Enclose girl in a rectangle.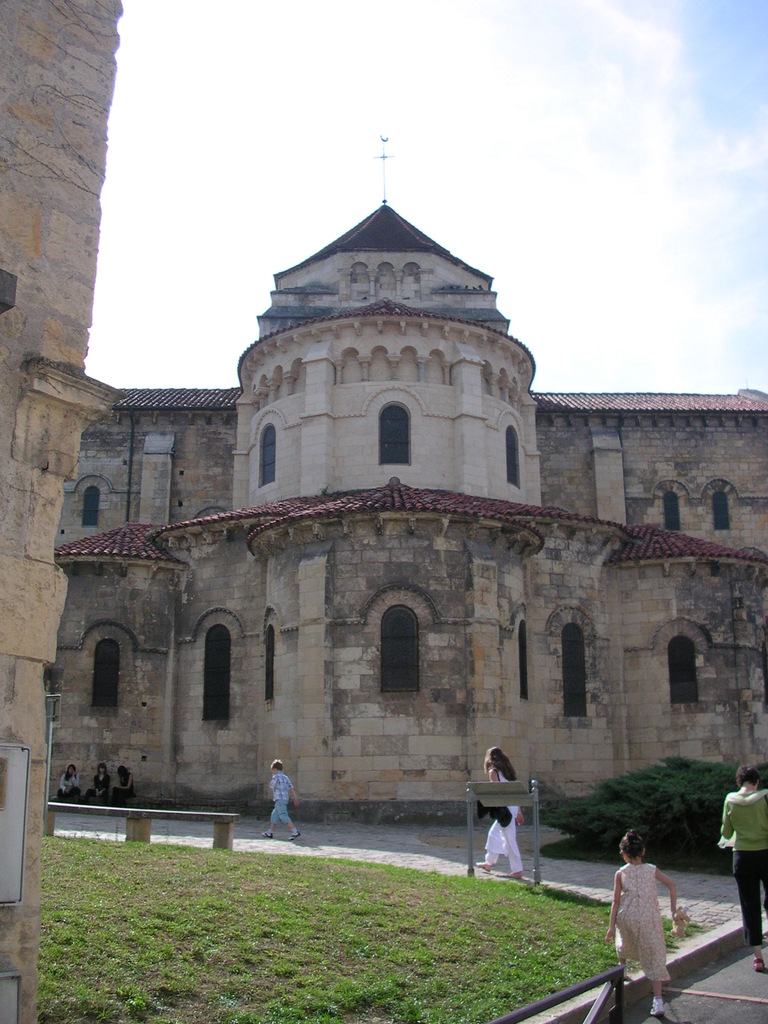
region(600, 830, 677, 1023).
